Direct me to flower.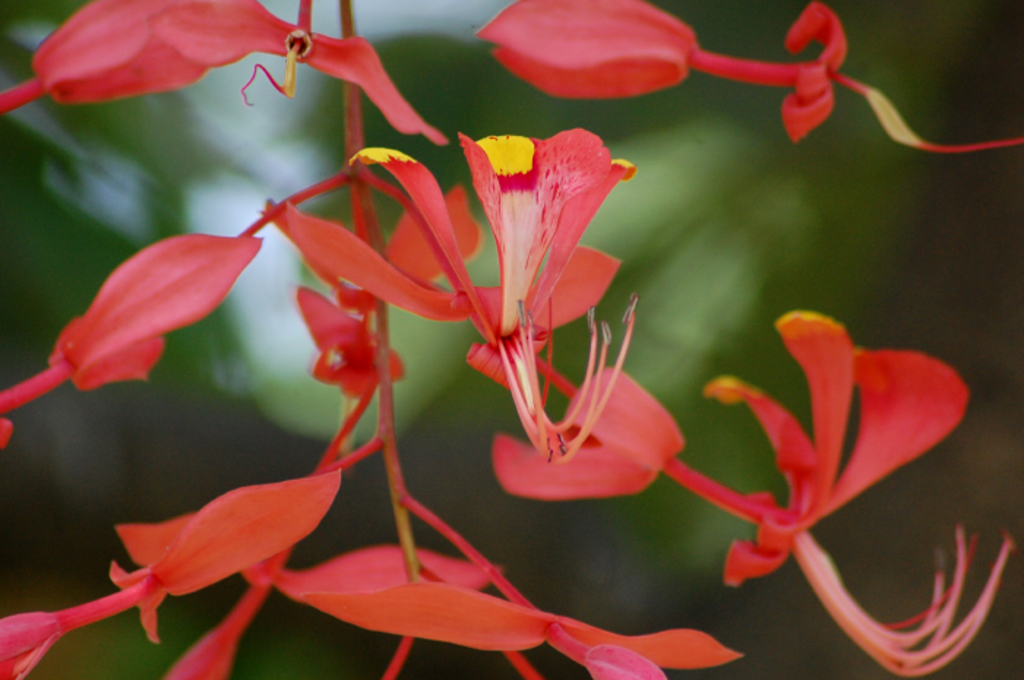
Direction: {"x1": 336, "y1": 118, "x2": 658, "y2": 499}.
